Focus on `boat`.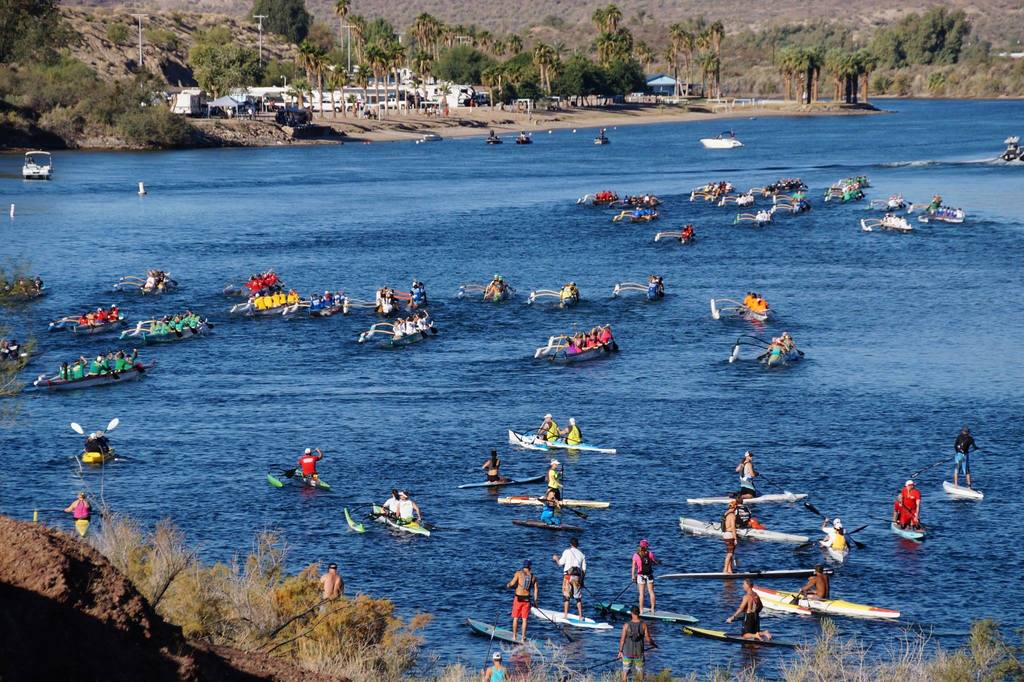
Focused at <bbox>487, 137, 508, 146</bbox>.
